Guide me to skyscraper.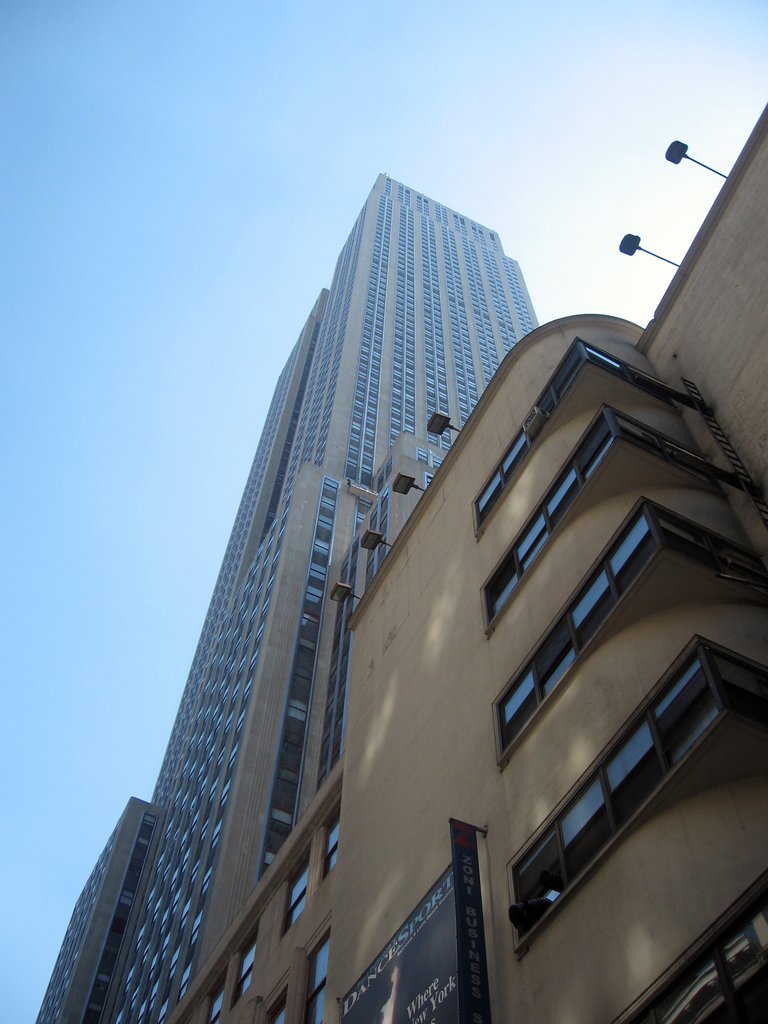
Guidance: box=[148, 89, 558, 1023].
